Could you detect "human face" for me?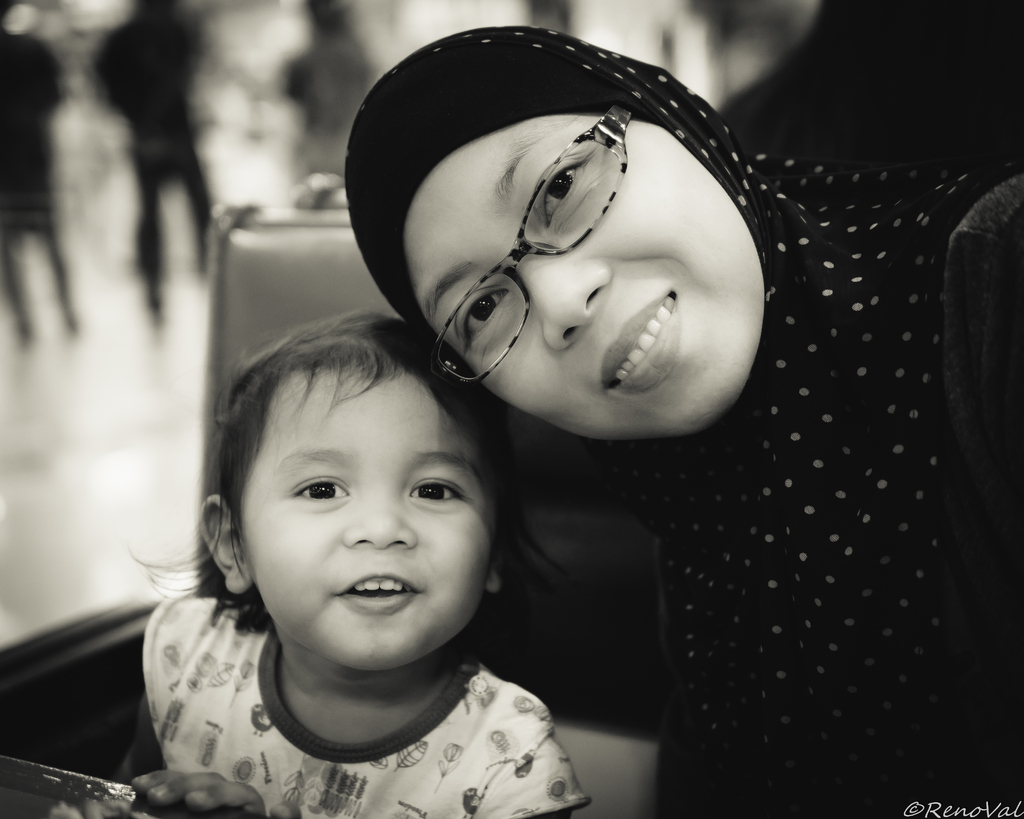
Detection result: box=[236, 385, 492, 669].
